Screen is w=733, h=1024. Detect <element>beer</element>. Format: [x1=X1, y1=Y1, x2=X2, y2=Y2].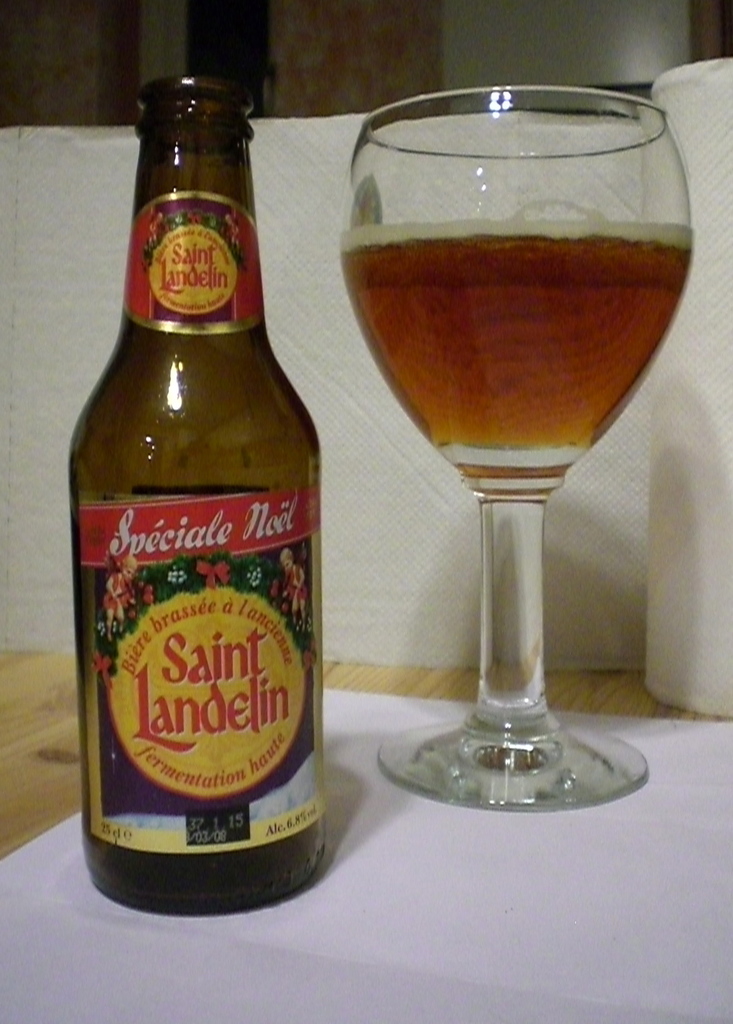
[x1=342, y1=212, x2=691, y2=457].
